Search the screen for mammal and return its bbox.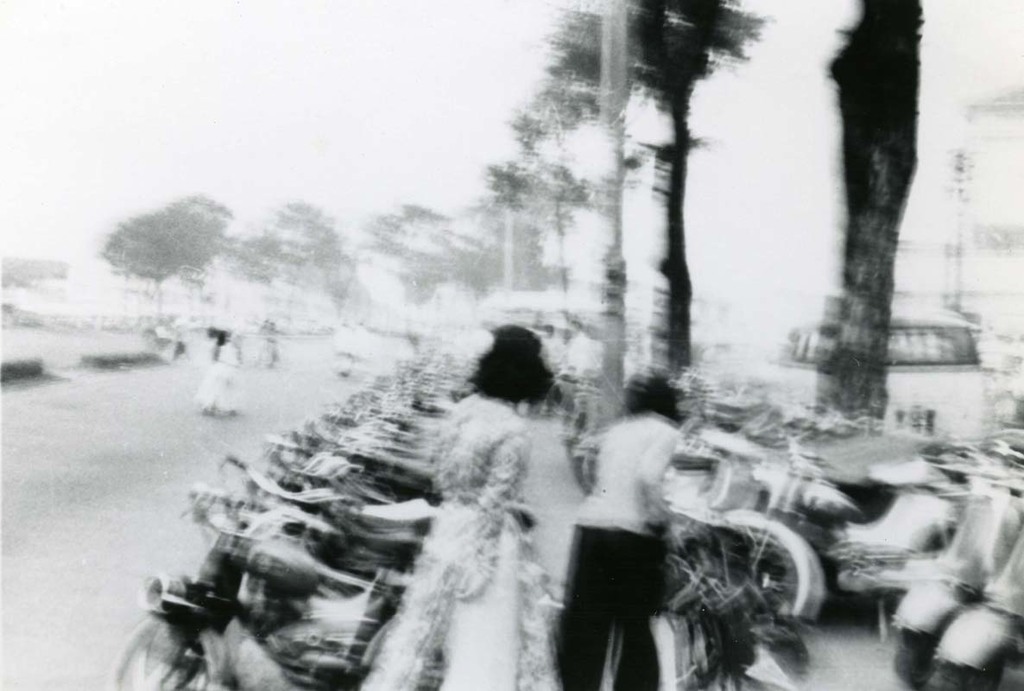
Found: 192:329:244:419.
